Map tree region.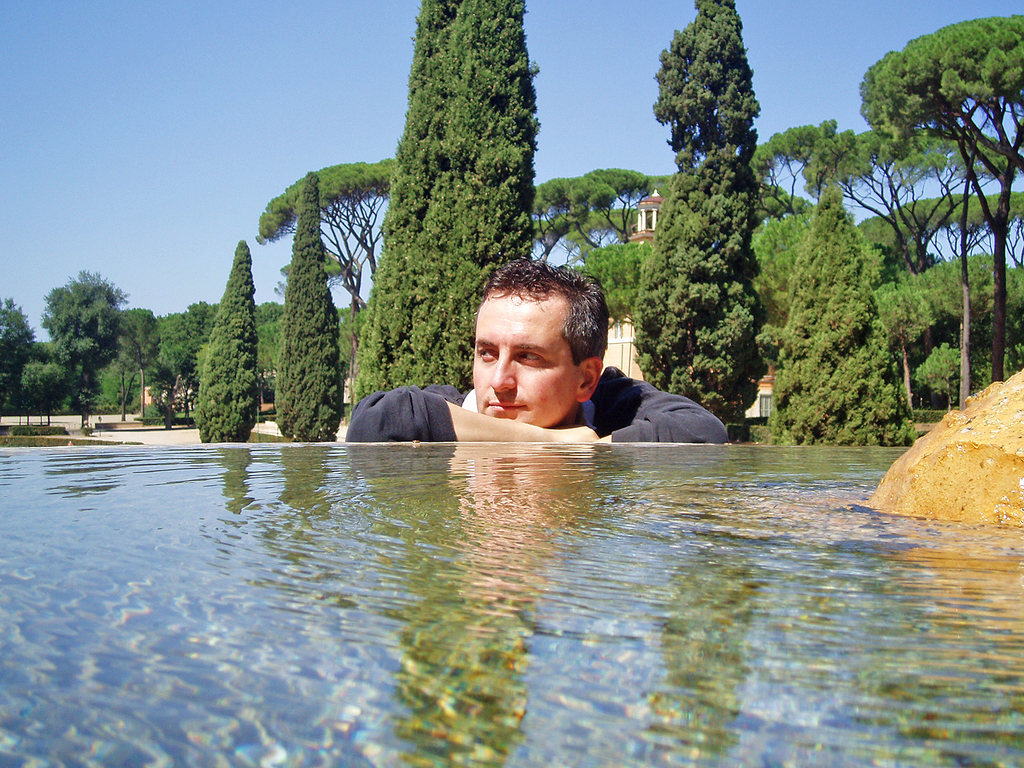
Mapped to x1=568, y1=246, x2=649, y2=324.
